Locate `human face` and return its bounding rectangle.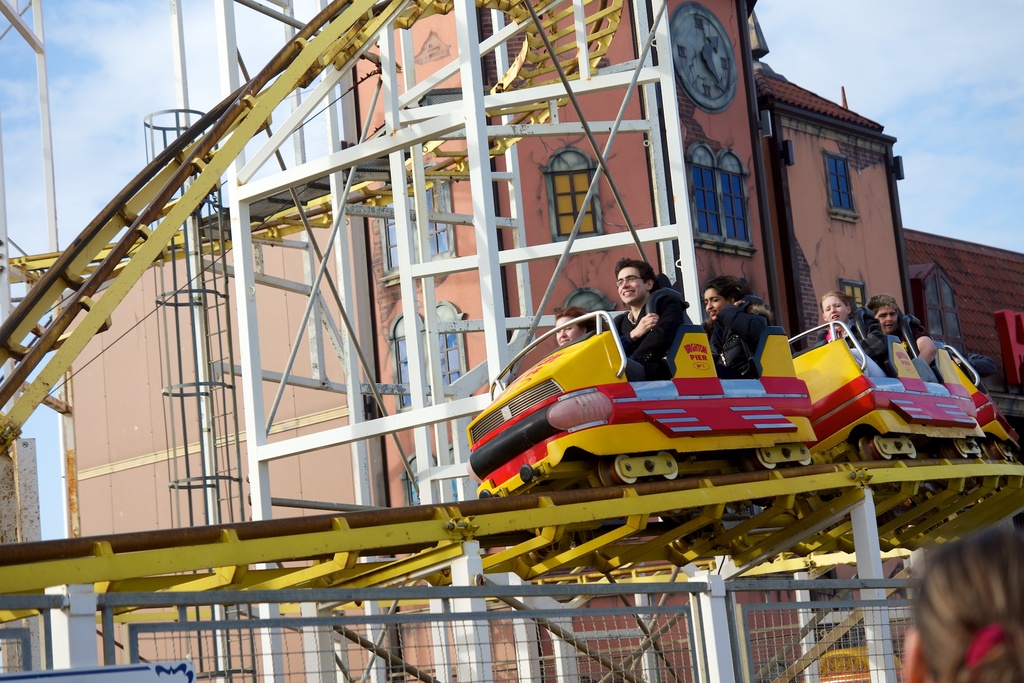
{"x1": 875, "y1": 304, "x2": 896, "y2": 334}.
